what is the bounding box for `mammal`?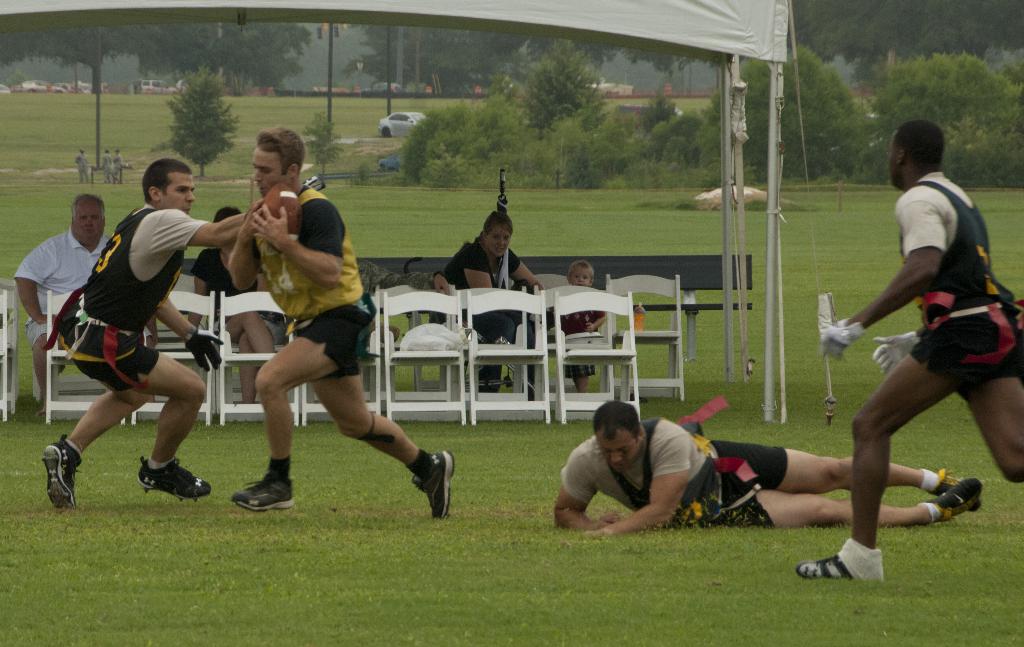
(440, 209, 559, 405).
